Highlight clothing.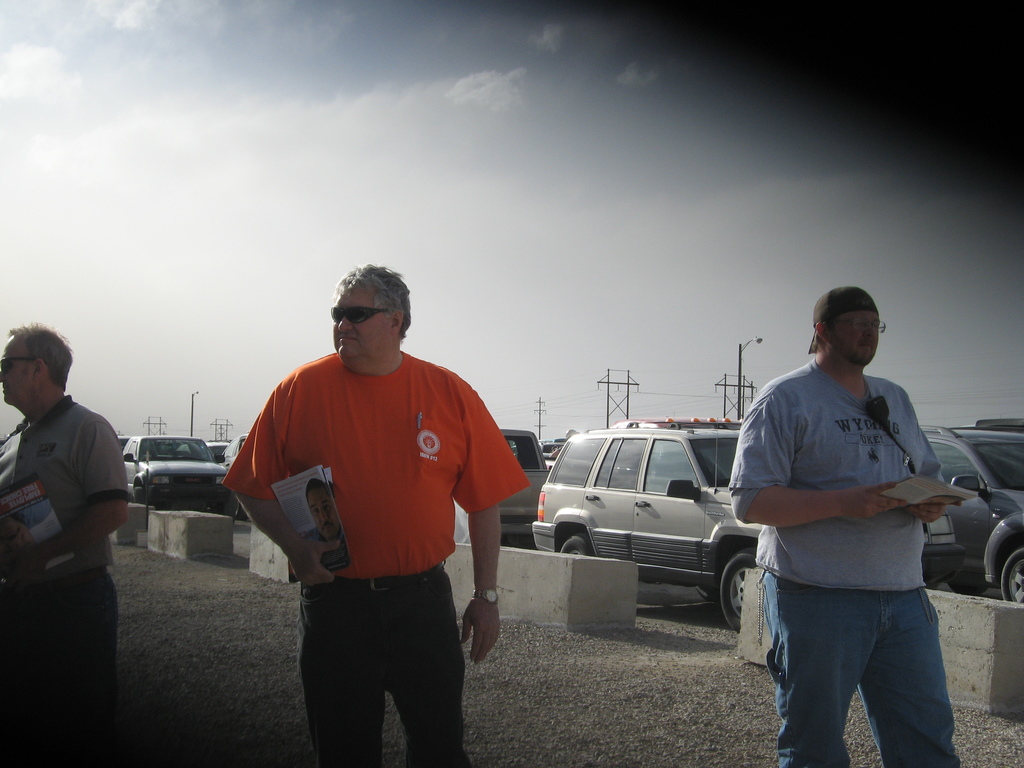
Highlighted region: {"x1": 728, "y1": 356, "x2": 961, "y2": 767}.
